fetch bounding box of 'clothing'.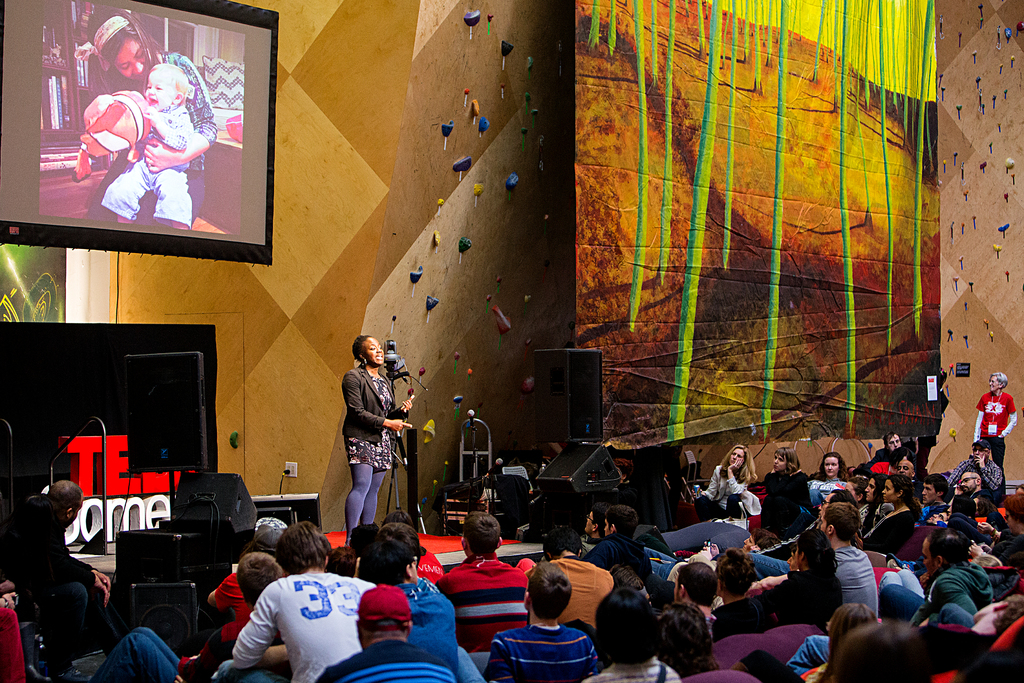
Bbox: {"left": 977, "top": 386, "right": 1021, "bottom": 491}.
